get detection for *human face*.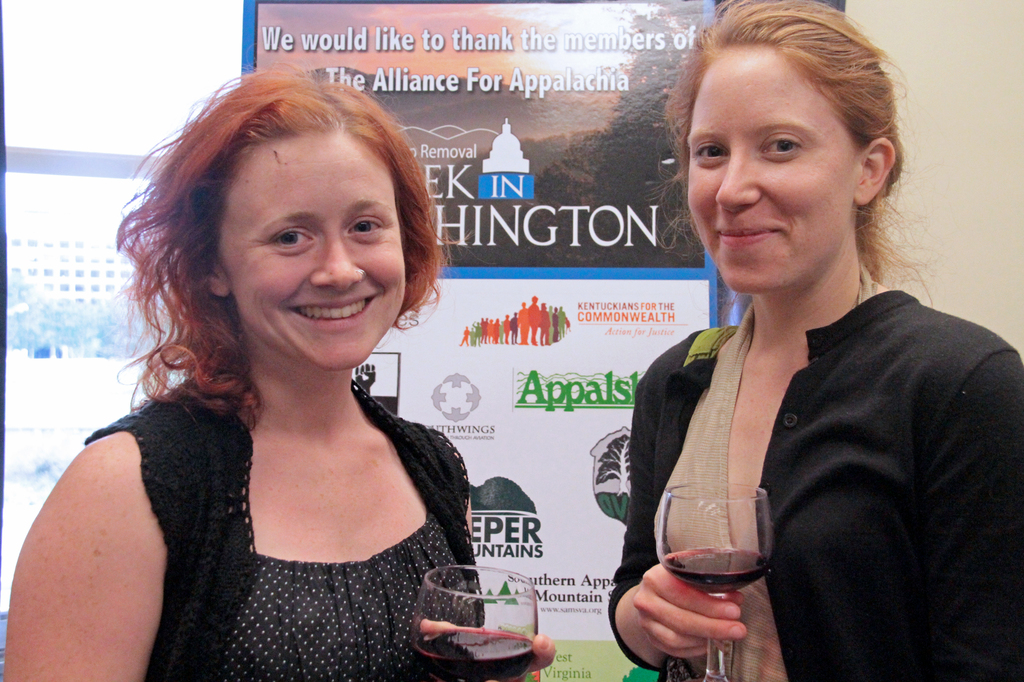
Detection: select_region(685, 59, 850, 293).
